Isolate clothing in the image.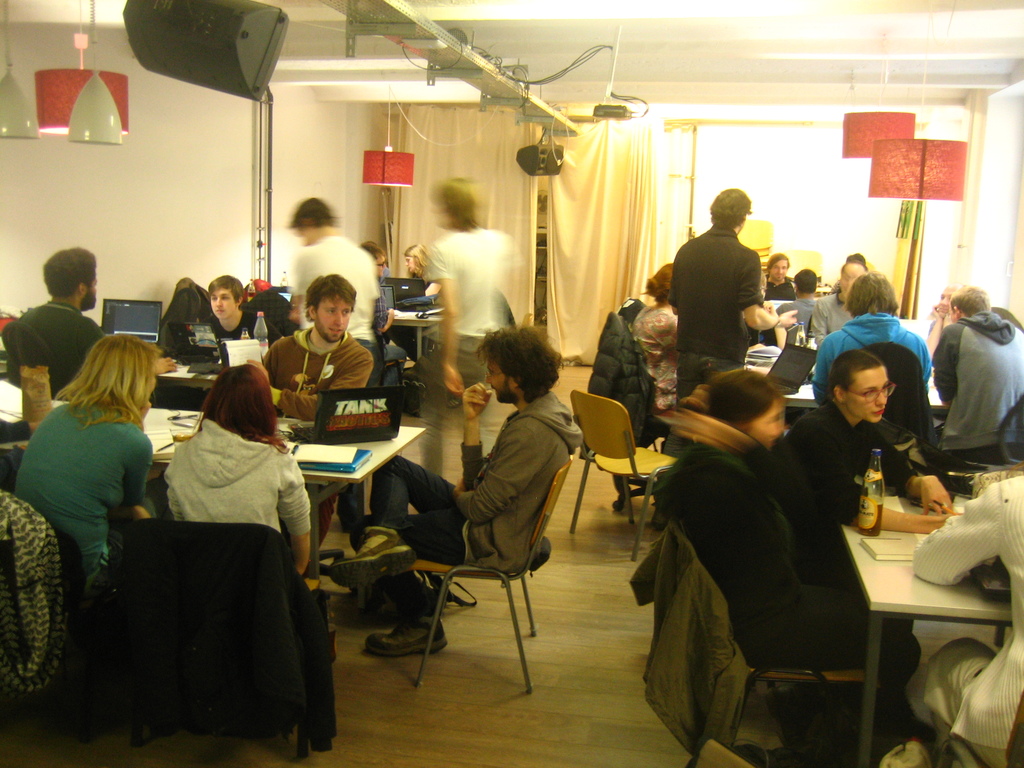
Isolated region: (x1=287, y1=237, x2=383, y2=358).
